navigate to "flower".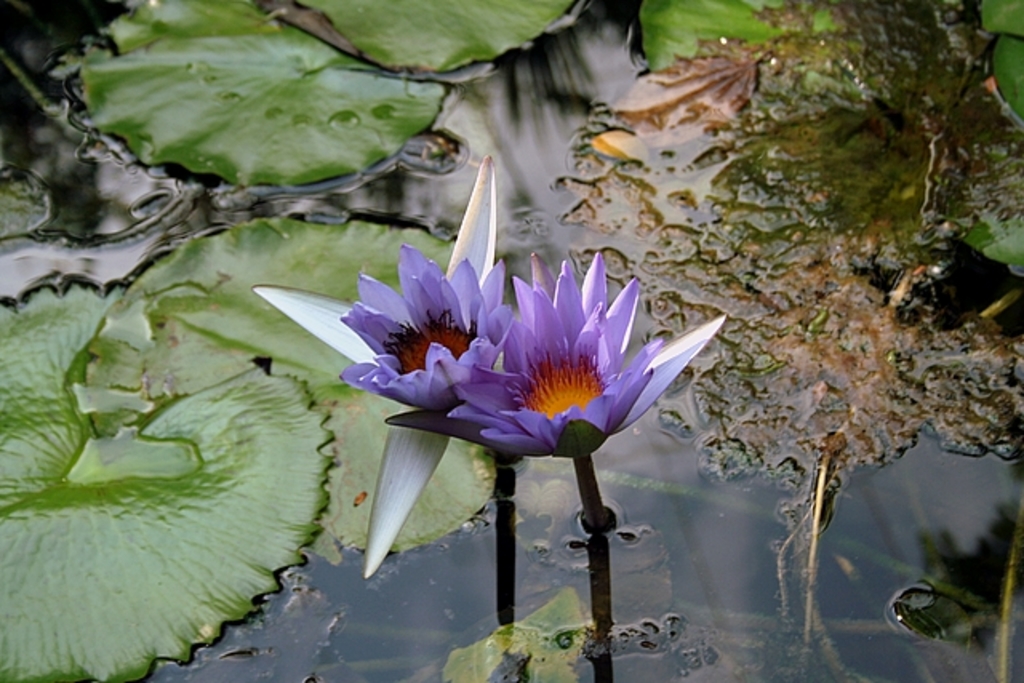
Navigation target: left=341, top=246, right=518, bottom=417.
